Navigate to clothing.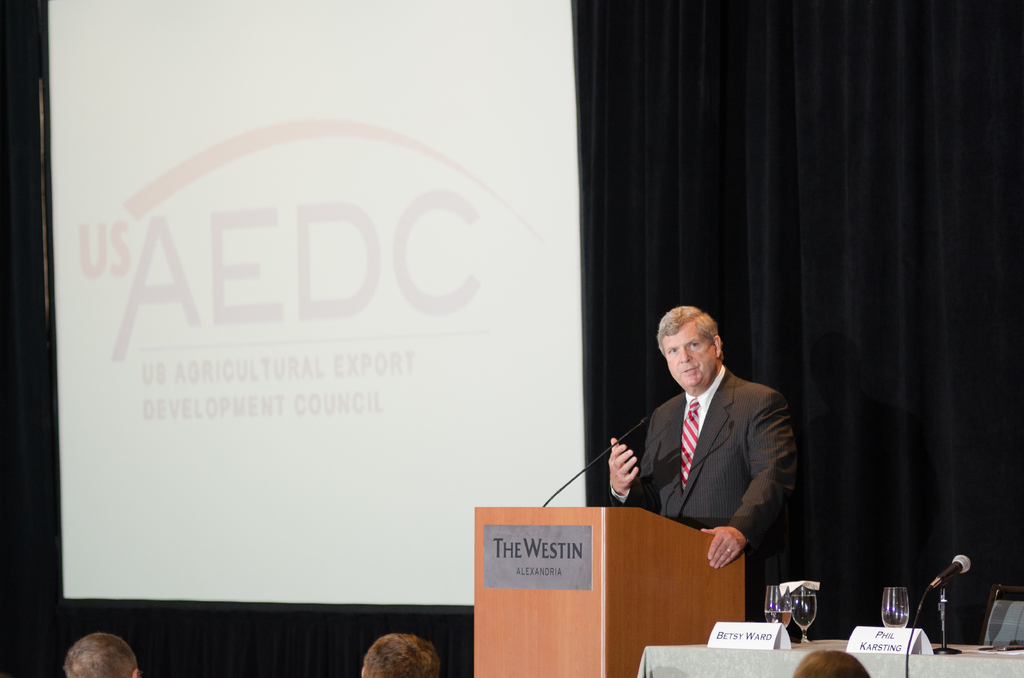
Navigation target: pyautogui.locateOnScreen(607, 353, 795, 580).
